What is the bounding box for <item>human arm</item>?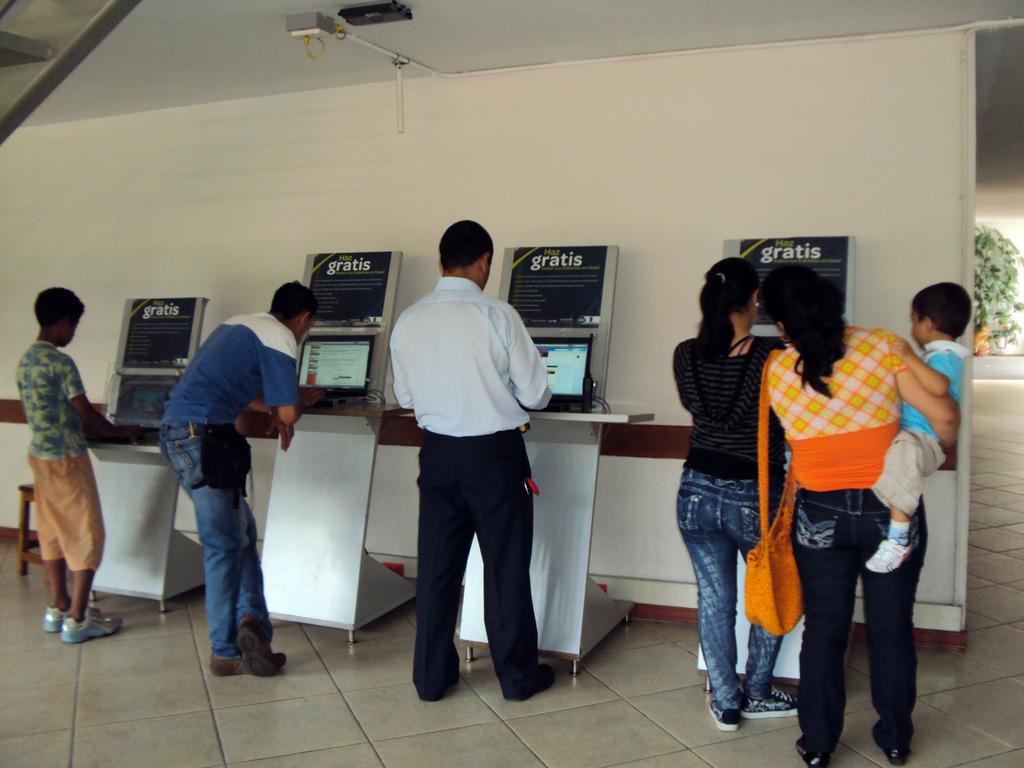
x1=62 y1=357 x2=145 y2=450.
